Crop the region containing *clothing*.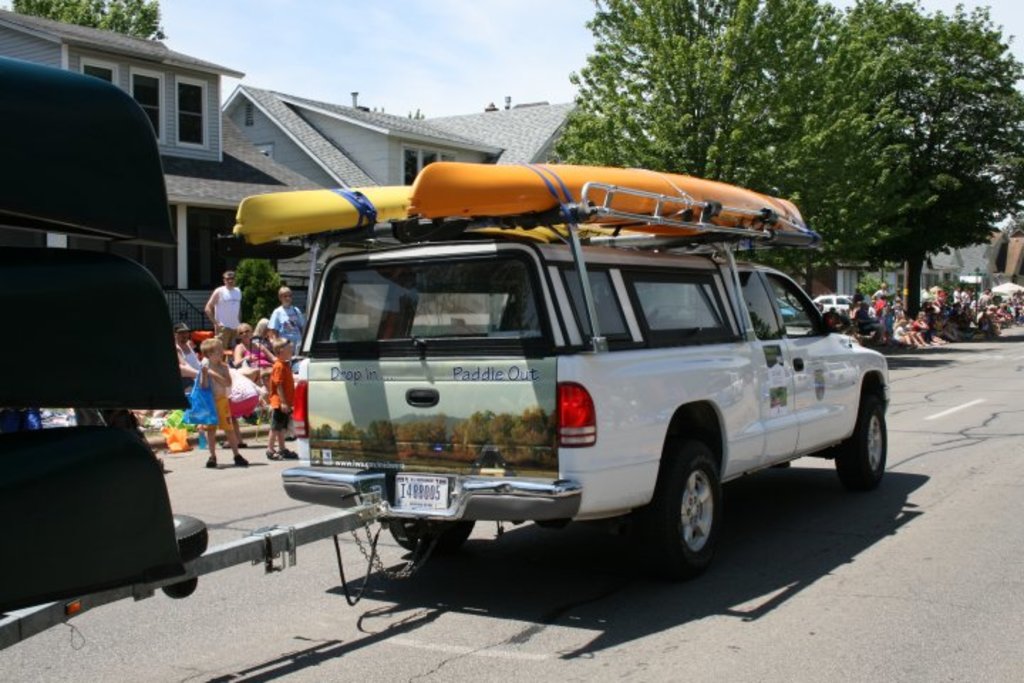
Crop region: left=201, top=354, right=230, bottom=431.
